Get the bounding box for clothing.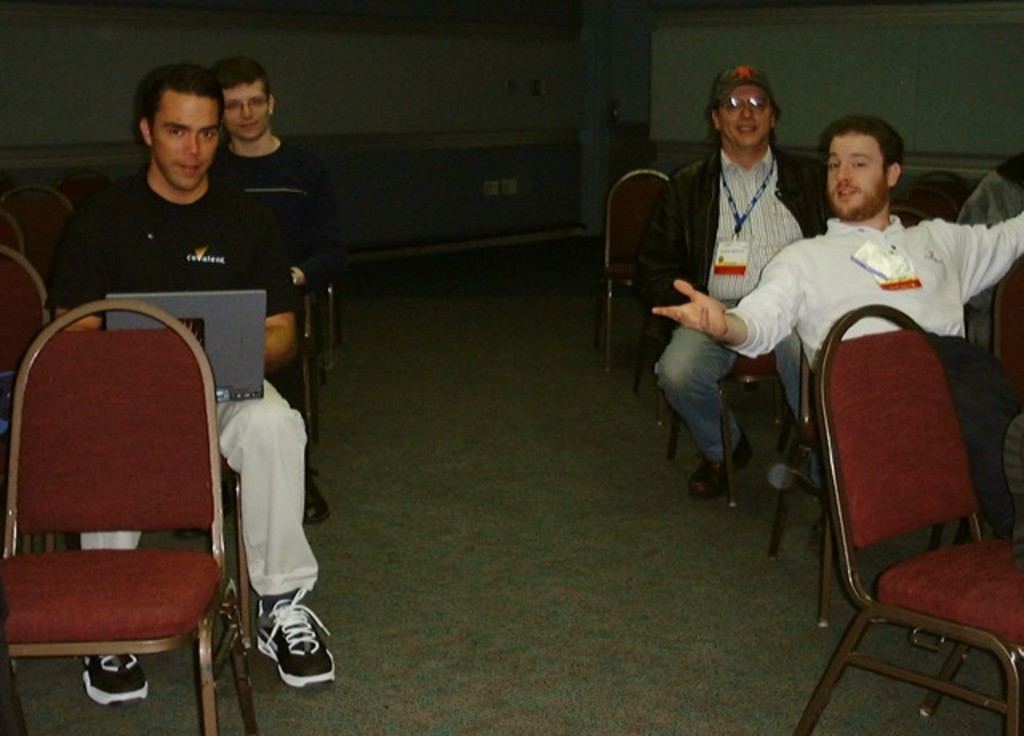
(624,147,838,458).
